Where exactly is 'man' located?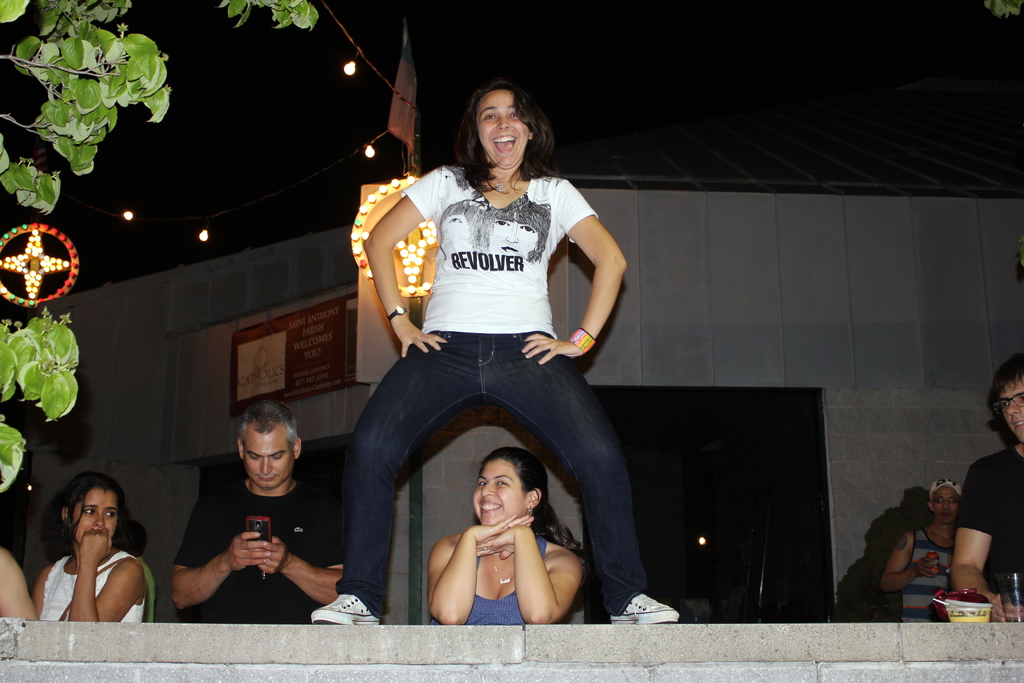
Its bounding box is 879,477,964,627.
